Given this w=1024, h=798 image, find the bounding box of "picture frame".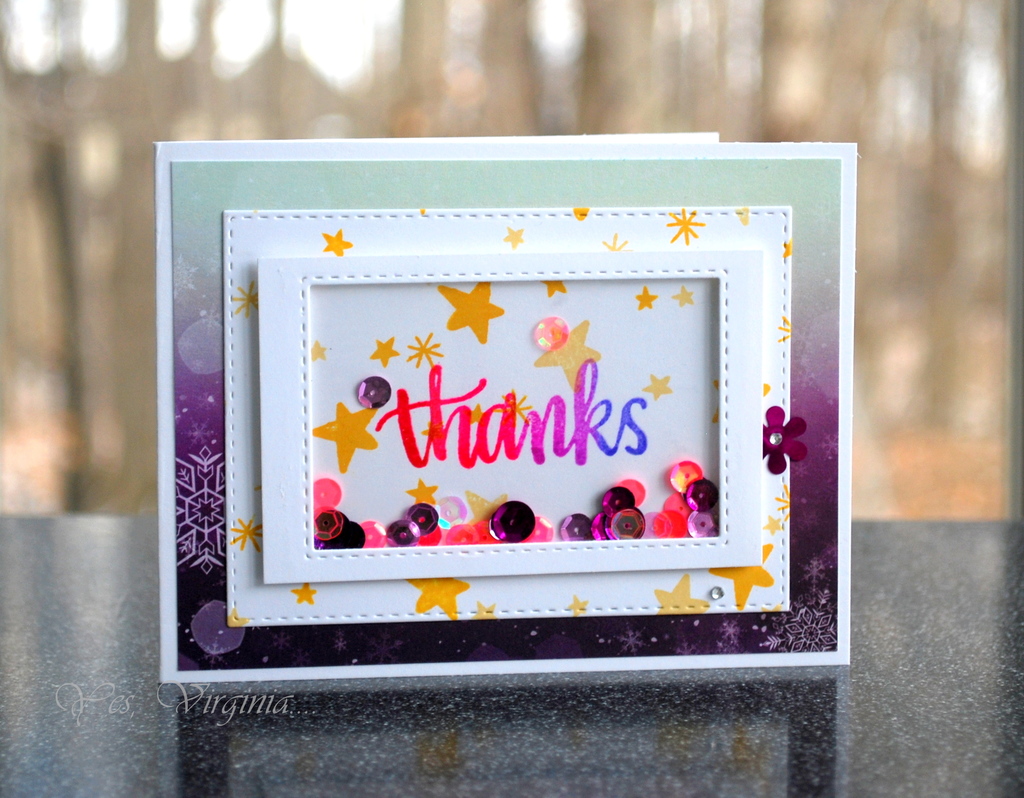
box=[160, 140, 856, 678].
